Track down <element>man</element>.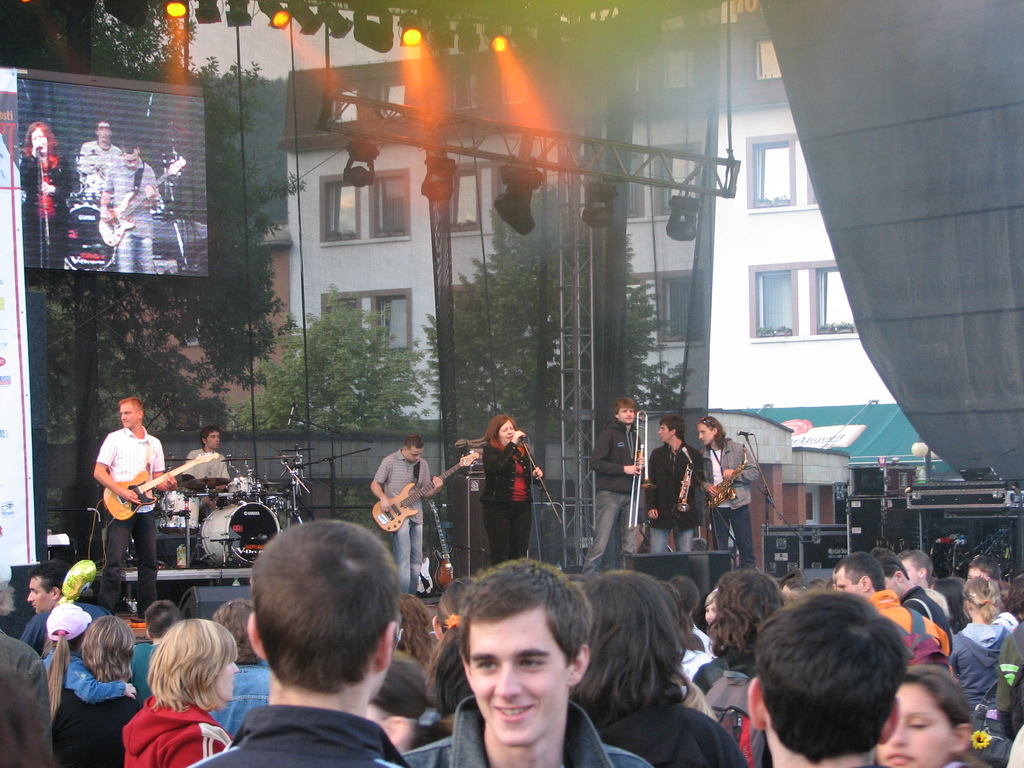
Tracked to BBox(180, 427, 233, 518).
